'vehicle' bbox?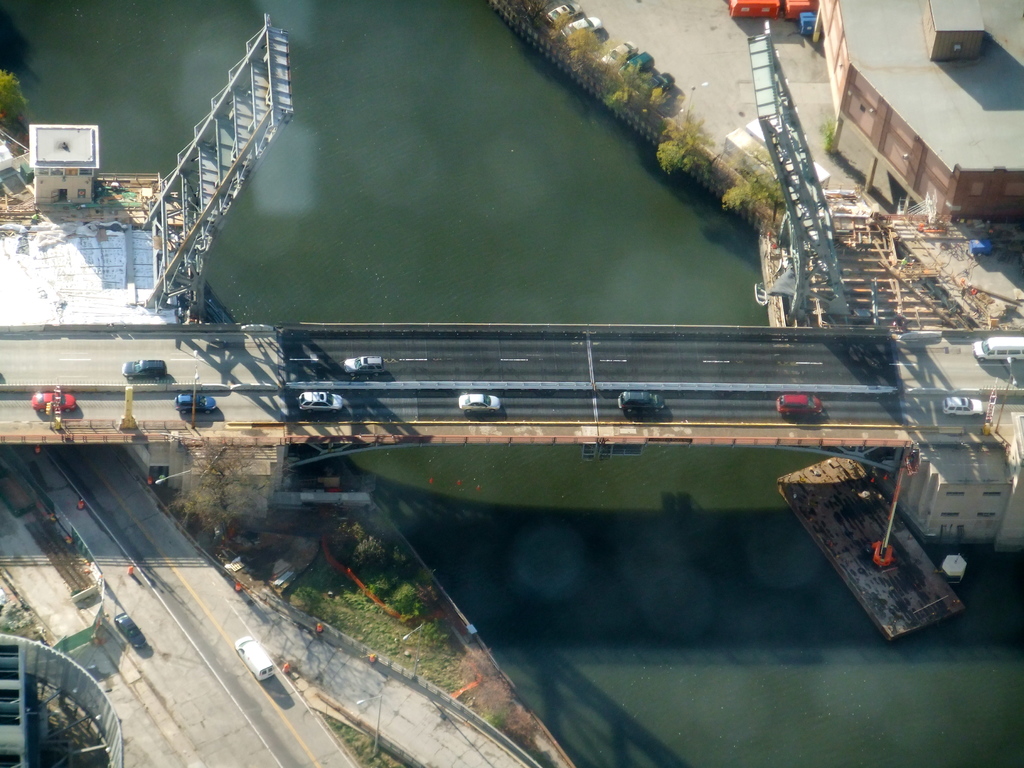
x1=771 y1=393 x2=828 y2=419
